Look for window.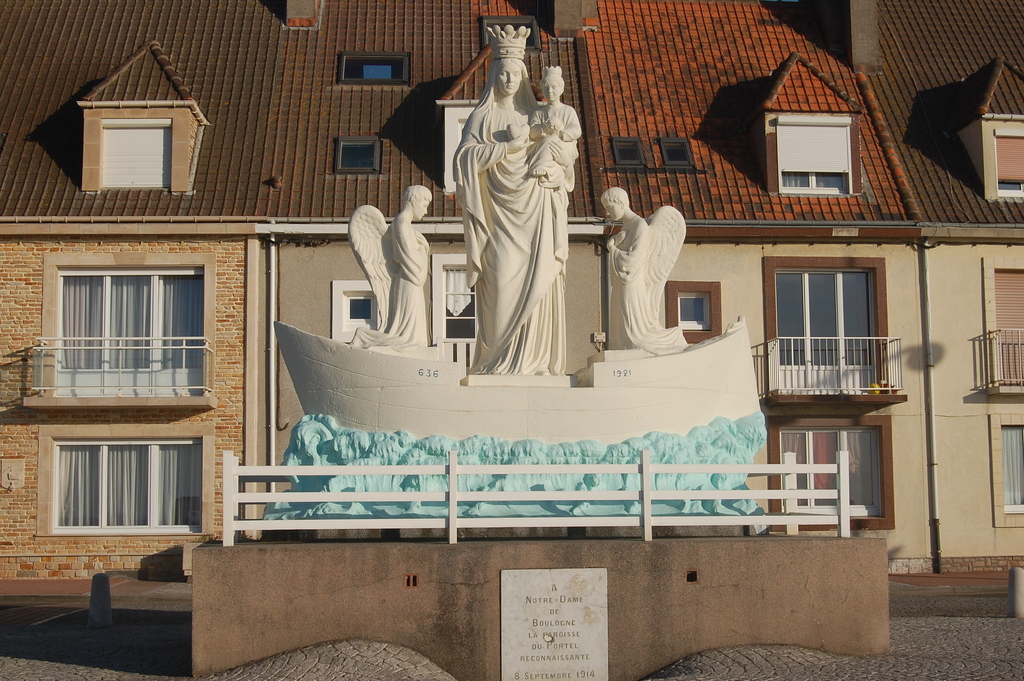
Found: (left=41, top=427, right=210, bottom=543).
